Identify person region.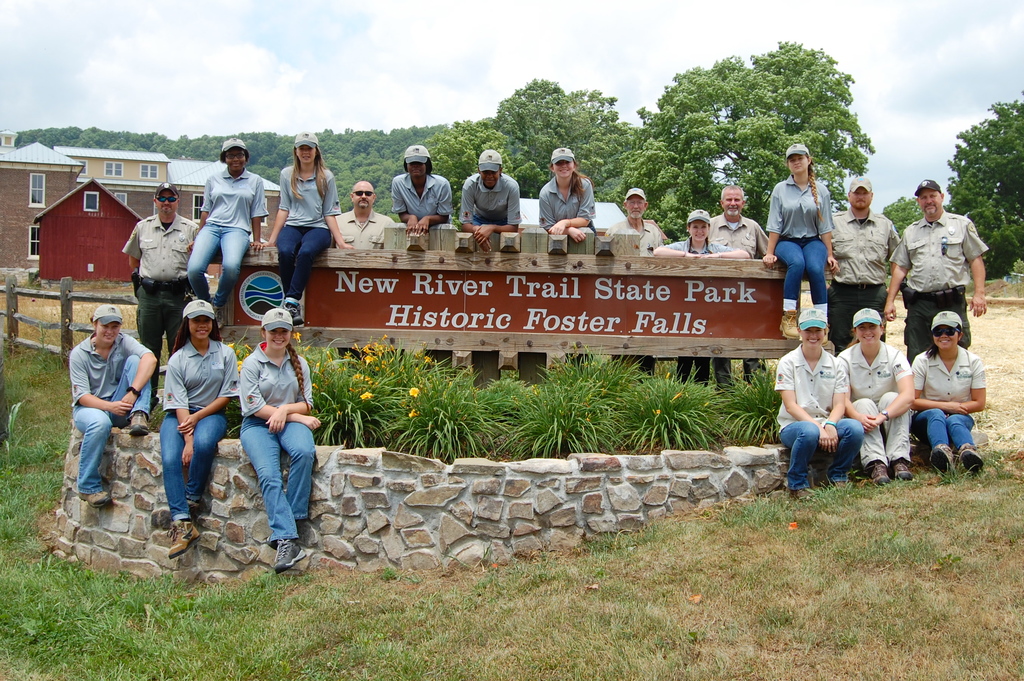
Region: pyautogui.locateOnScreen(156, 299, 241, 555).
